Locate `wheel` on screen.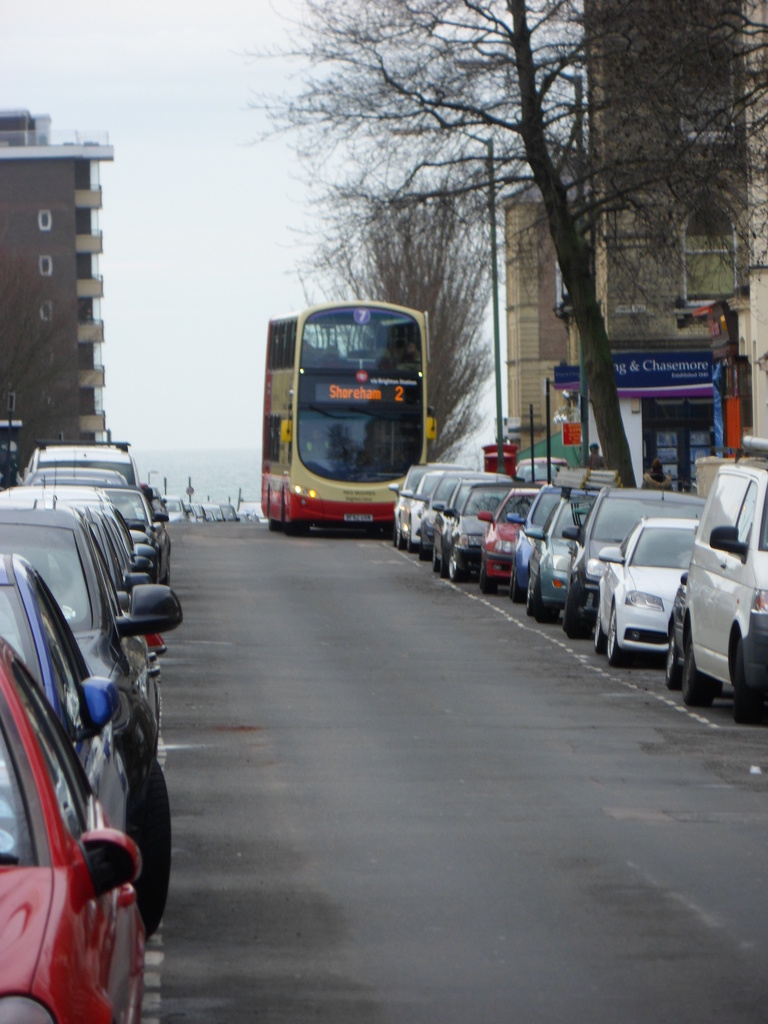
On screen at 396/526/406/551.
